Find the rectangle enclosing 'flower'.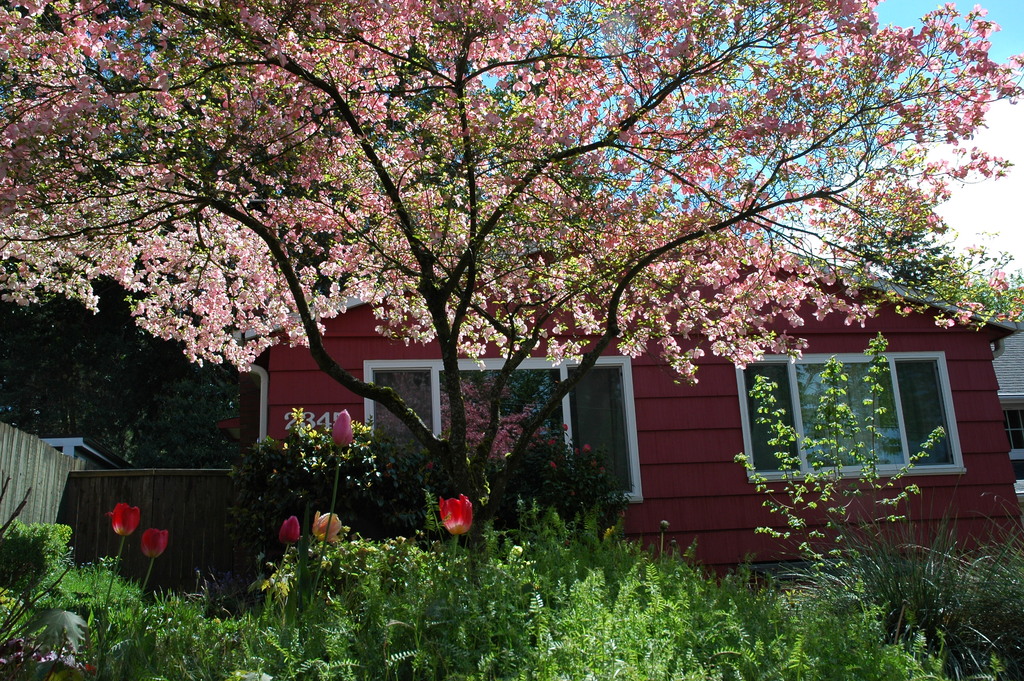
(314,511,345,545).
